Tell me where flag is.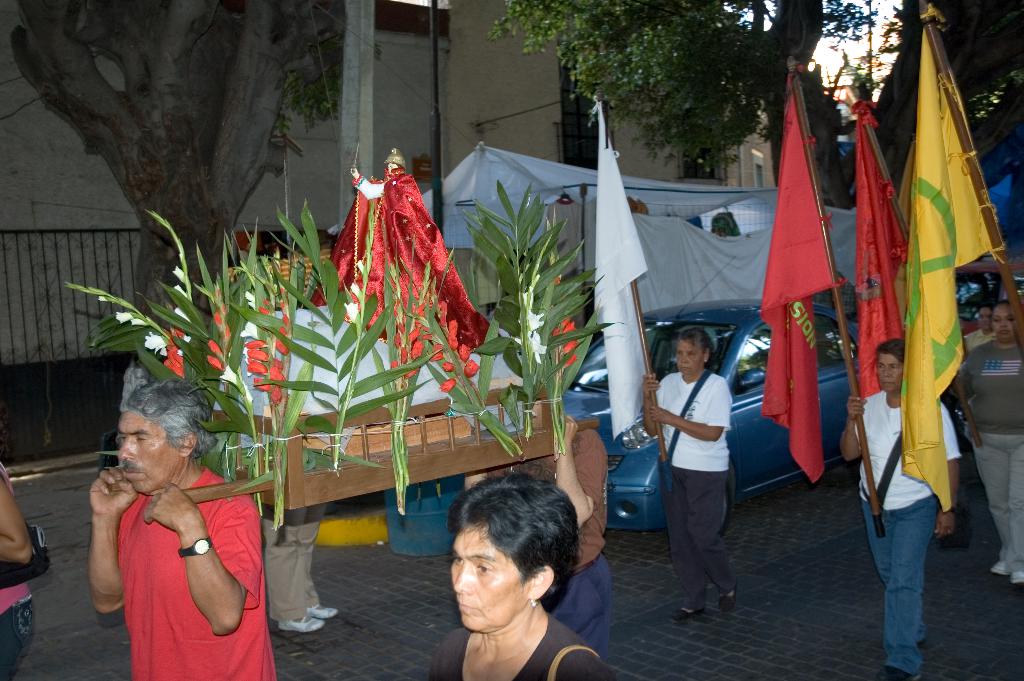
flag is at l=758, t=70, r=860, b=489.
